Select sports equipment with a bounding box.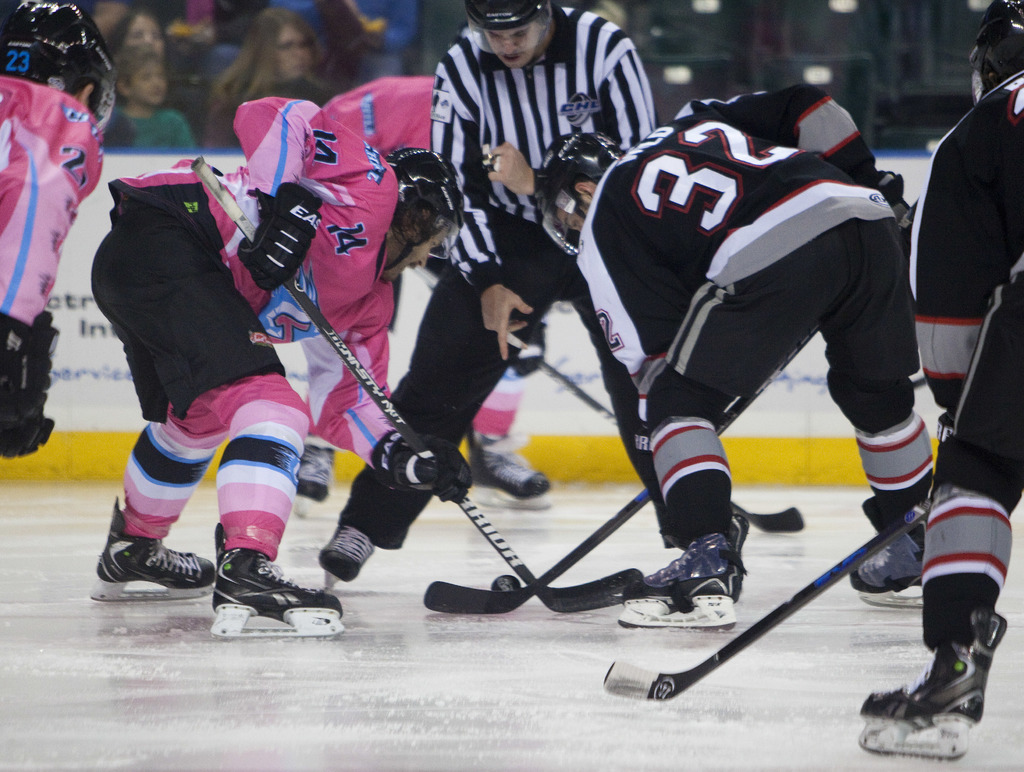
{"left": 212, "top": 532, "right": 349, "bottom": 634}.
